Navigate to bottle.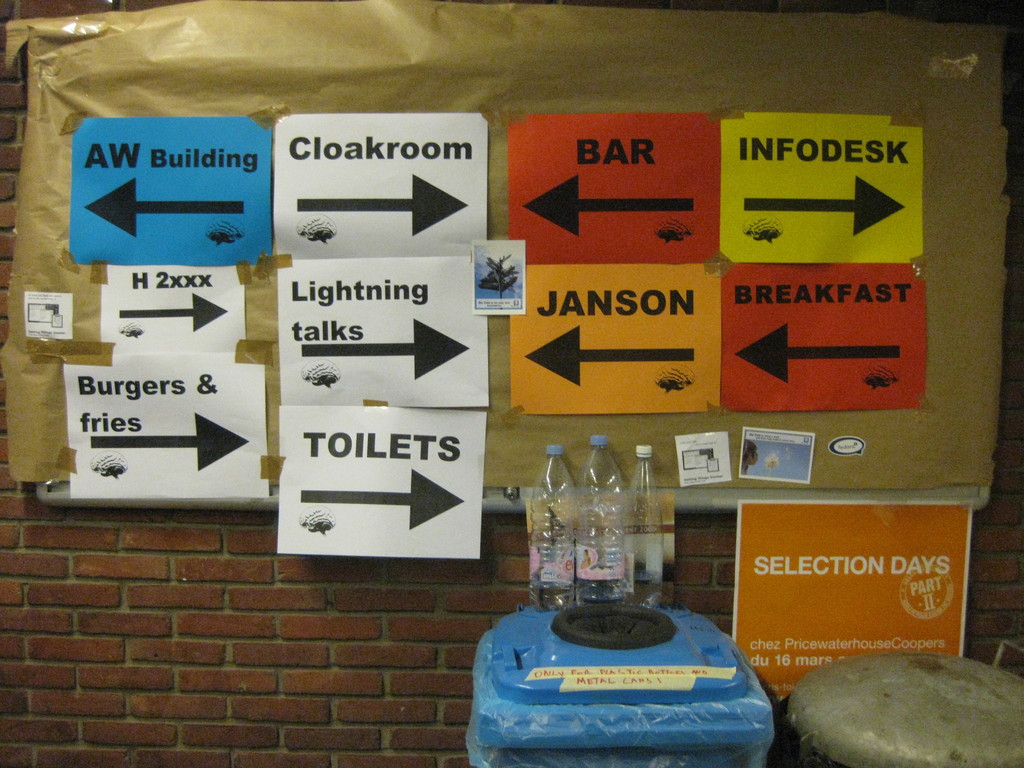
Navigation target: pyautogui.locateOnScreen(625, 447, 666, 582).
